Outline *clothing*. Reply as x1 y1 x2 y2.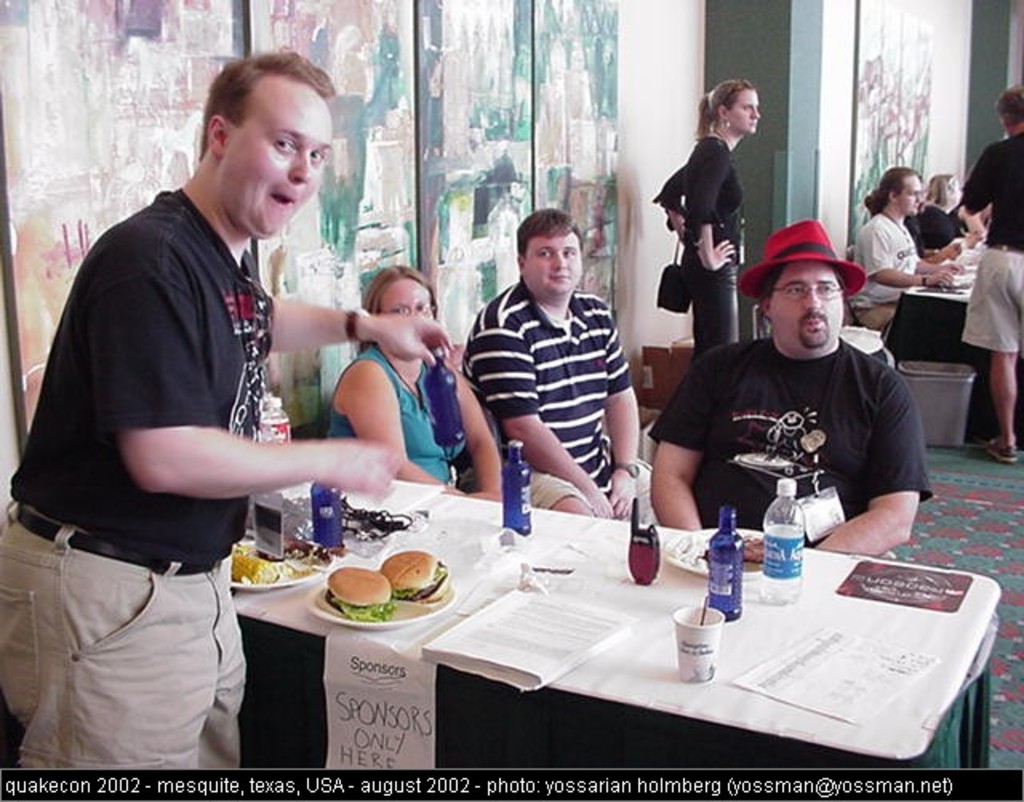
456 279 696 528.
